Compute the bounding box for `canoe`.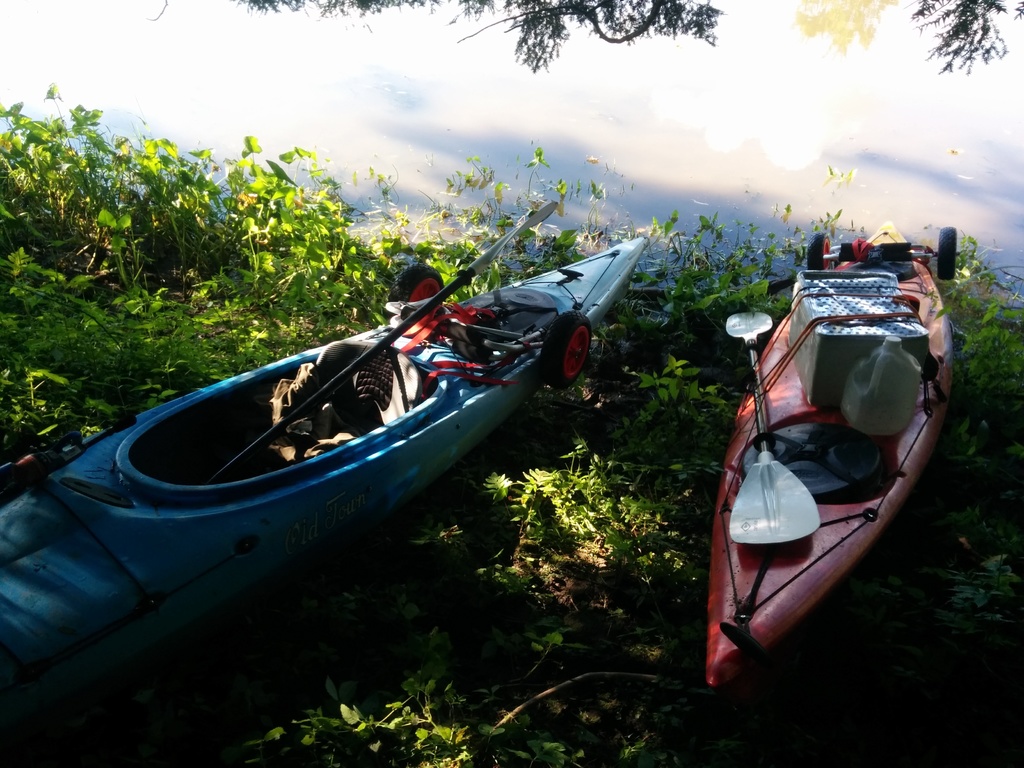
{"left": 705, "top": 221, "right": 955, "bottom": 679}.
